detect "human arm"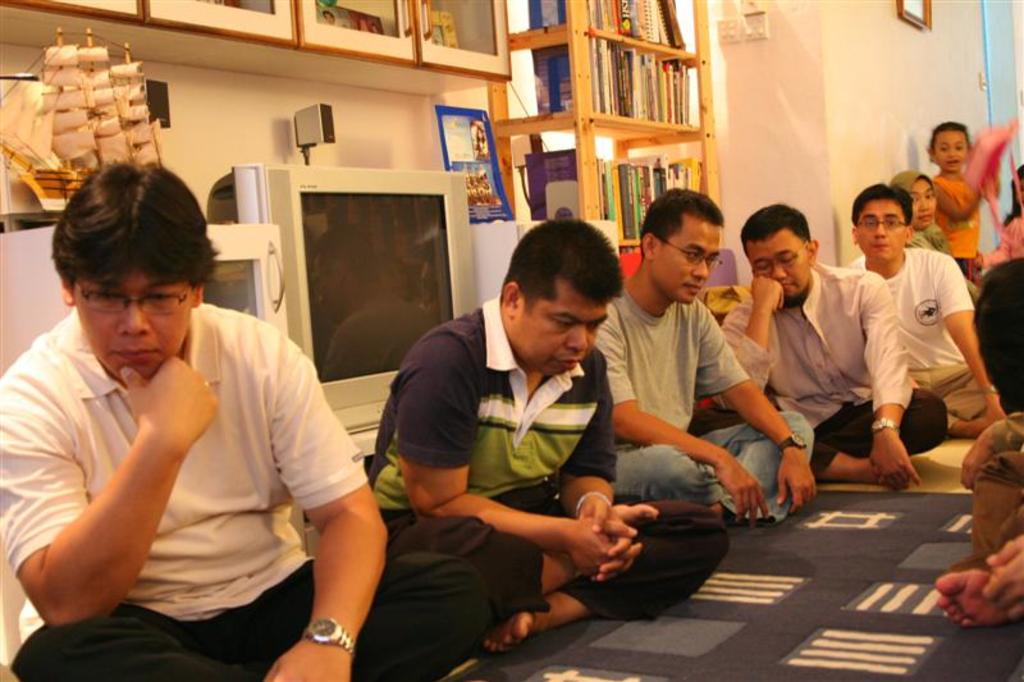
(553,344,623,544)
